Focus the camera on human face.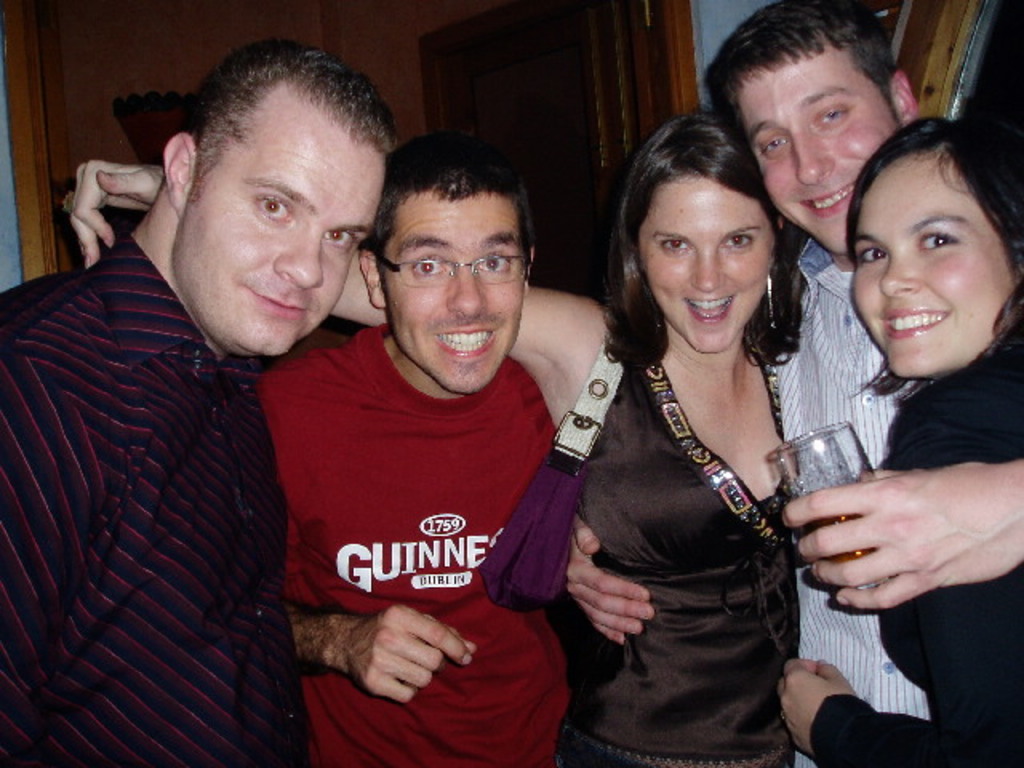
Focus region: 374:197:518:400.
